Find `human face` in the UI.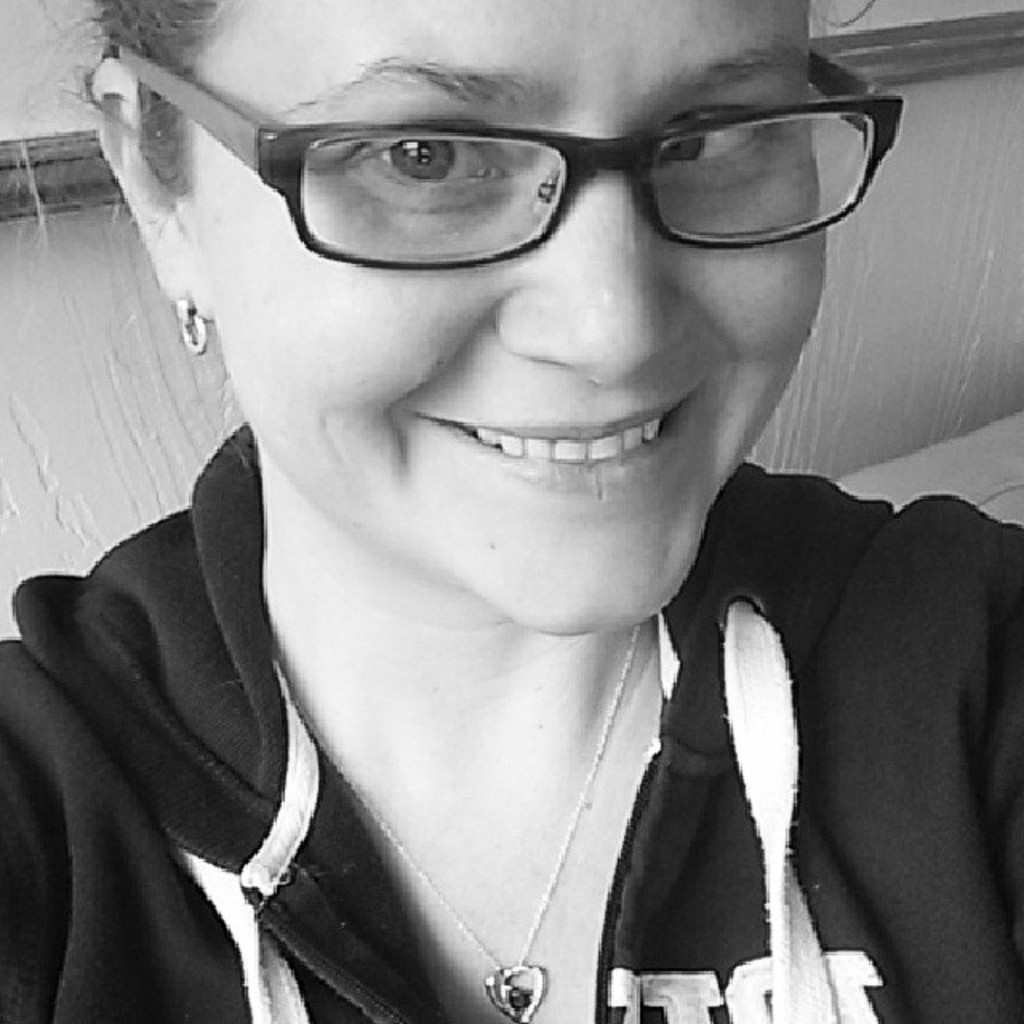
UI element at BBox(179, 0, 830, 629).
